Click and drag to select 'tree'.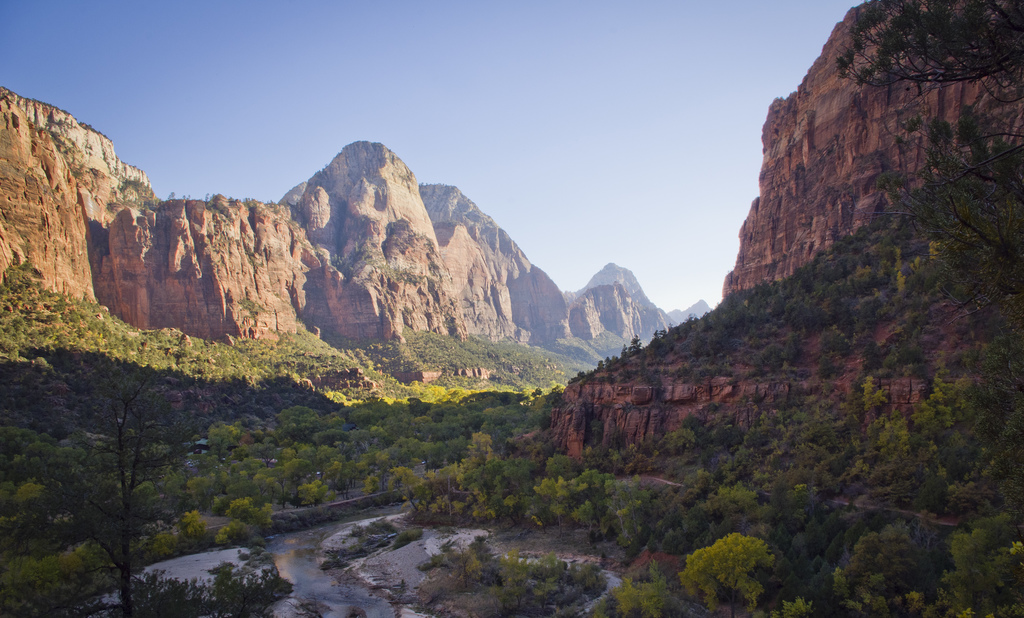
Selection: <bbox>949, 518, 1003, 596</bbox>.
